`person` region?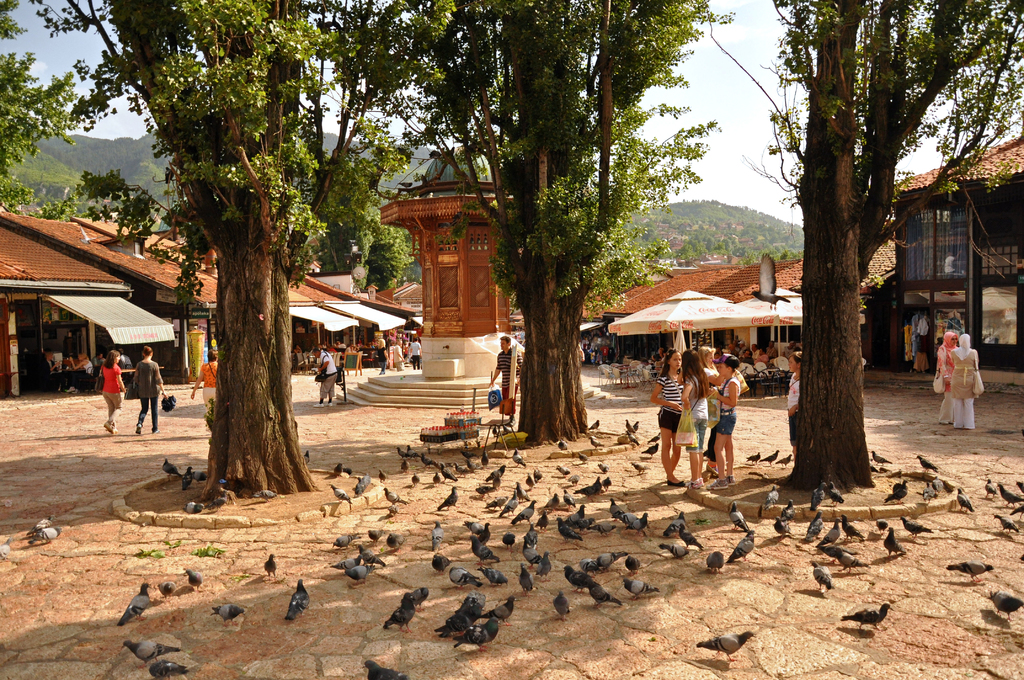
pyautogui.locateOnScreen(751, 342, 765, 360)
